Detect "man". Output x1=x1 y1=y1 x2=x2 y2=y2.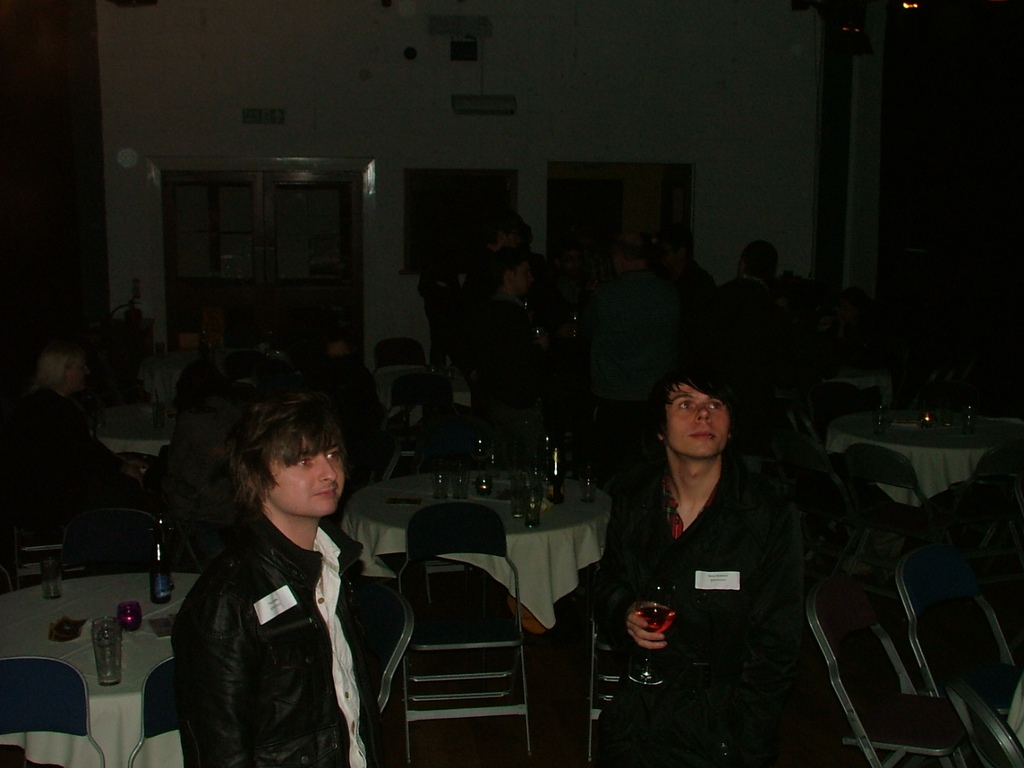
x1=154 y1=394 x2=403 y2=766.
